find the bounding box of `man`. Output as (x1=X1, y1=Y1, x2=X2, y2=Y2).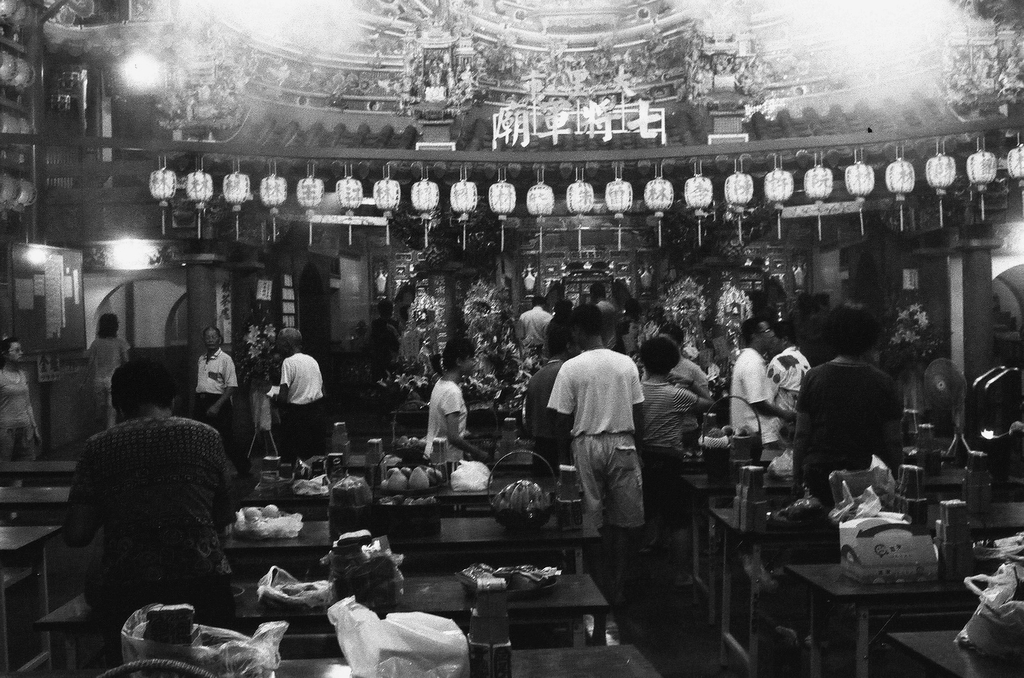
(x1=731, y1=318, x2=796, y2=448).
